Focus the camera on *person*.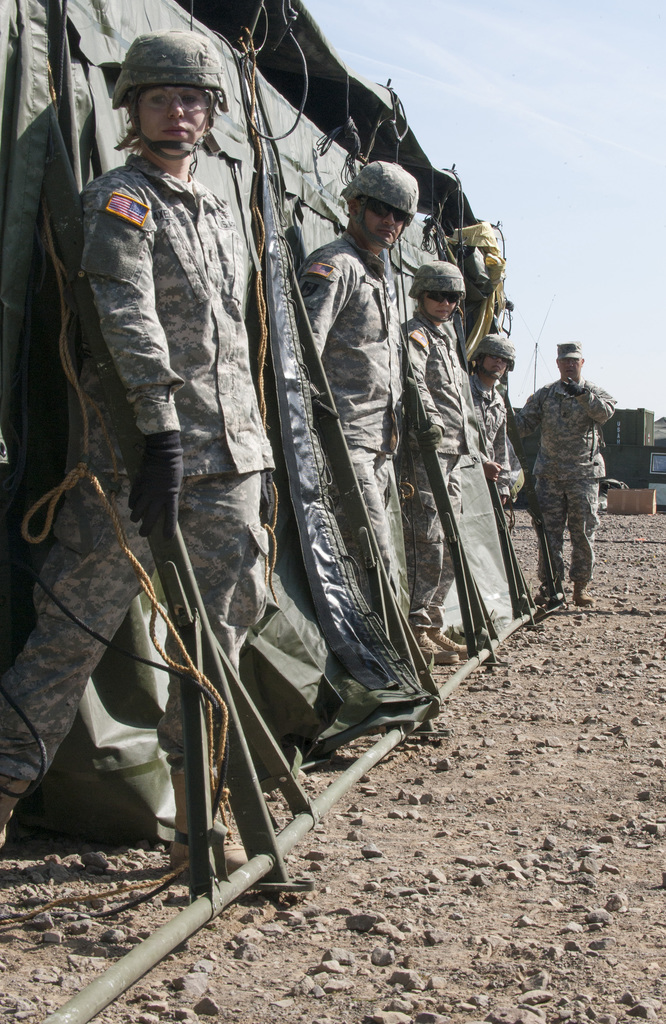
Focus region: locate(529, 335, 621, 612).
